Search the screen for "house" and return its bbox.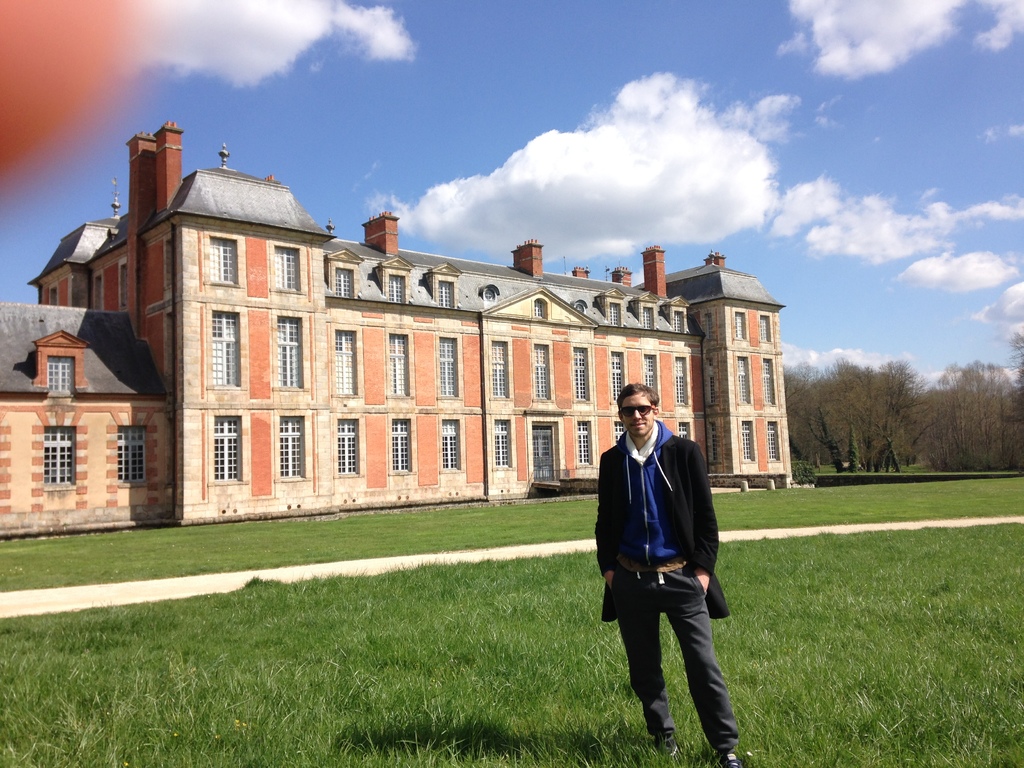
Found: crop(0, 124, 801, 535).
